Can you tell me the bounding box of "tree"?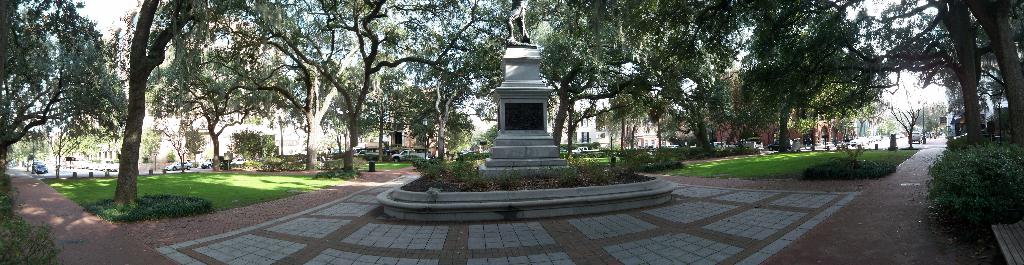
(x1=657, y1=0, x2=748, y2=156).
